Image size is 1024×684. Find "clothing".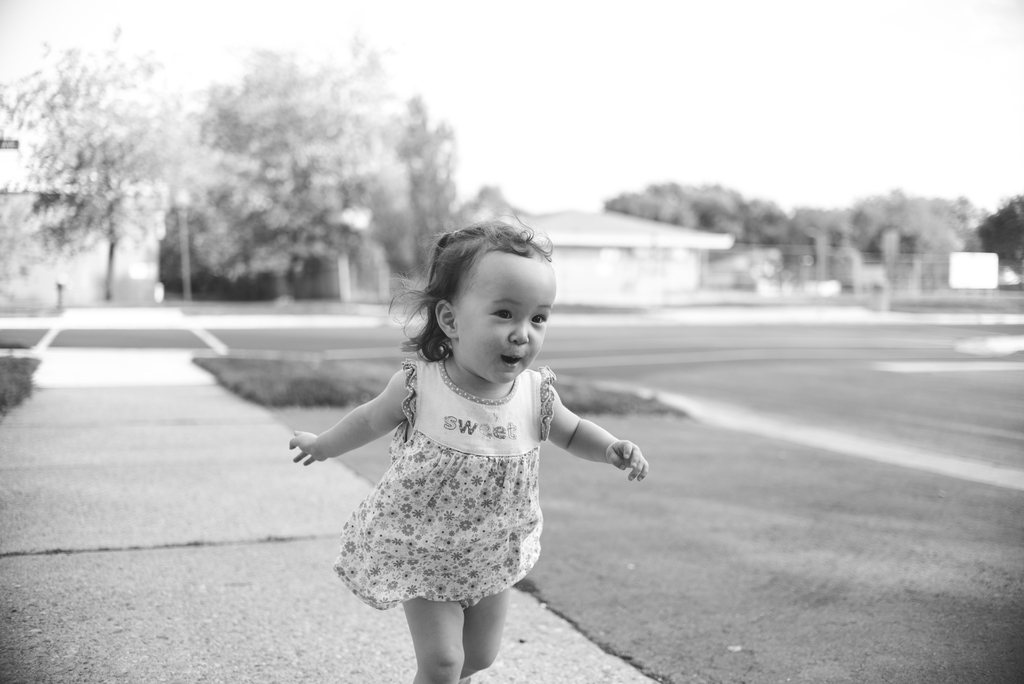
(left=317, top=395, right=570, bottom=608).
